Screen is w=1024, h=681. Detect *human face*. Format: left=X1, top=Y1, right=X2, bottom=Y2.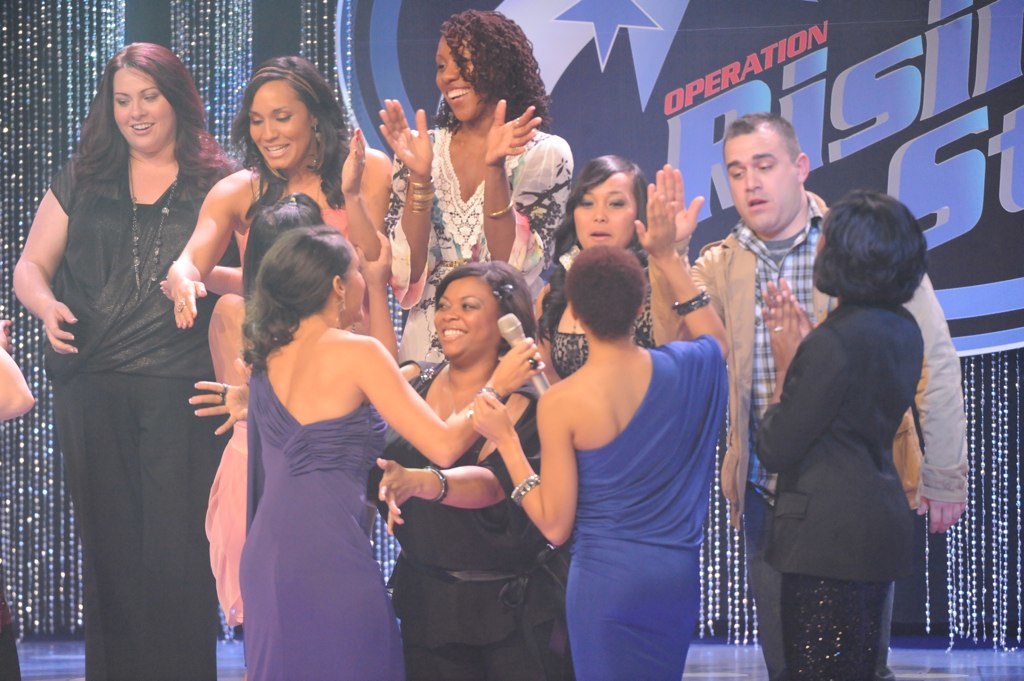
left=573, top=175, right=636, bottom=248.
